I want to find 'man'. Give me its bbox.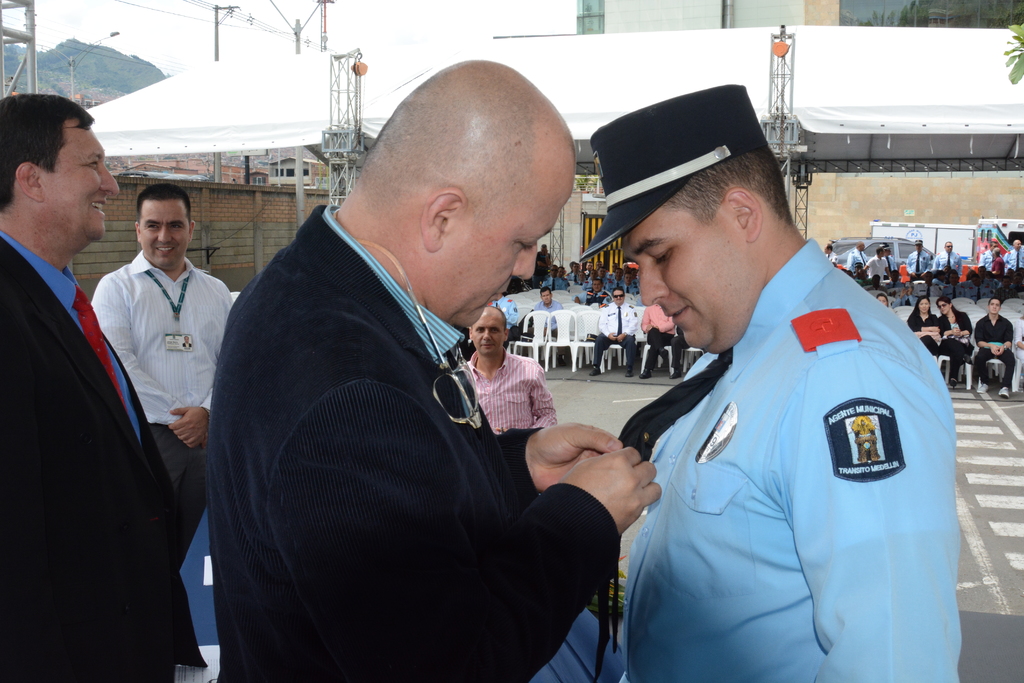
left=202, top=79, right=632, bottom=682.
